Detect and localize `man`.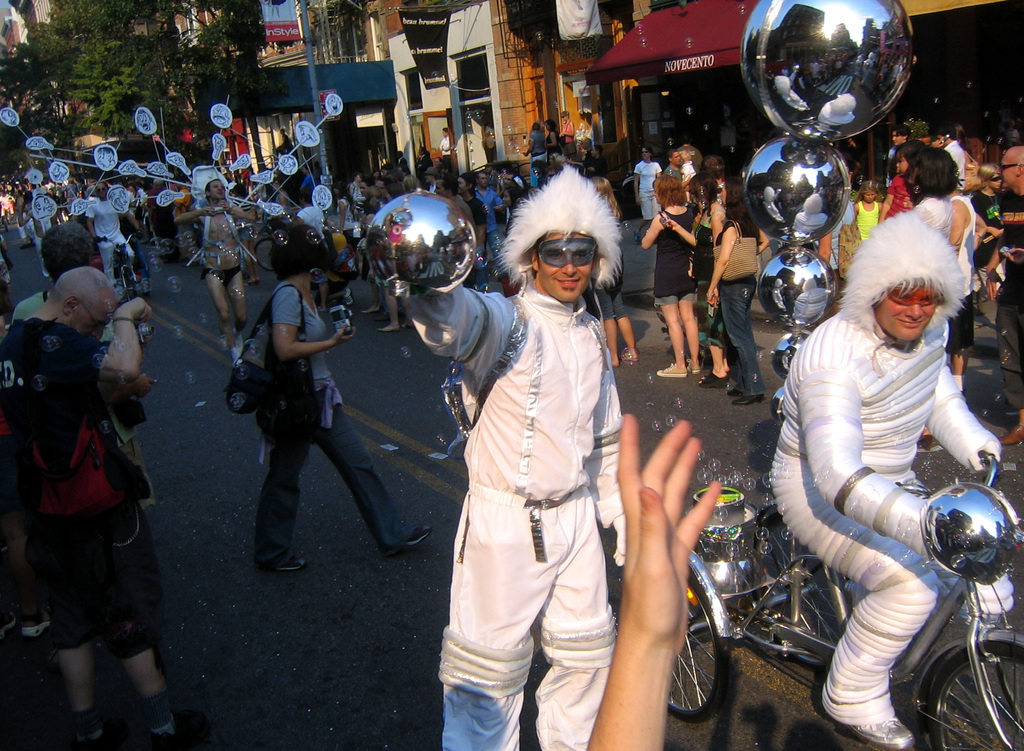
Localized at <region>349, 172, 365, 207</region>.
